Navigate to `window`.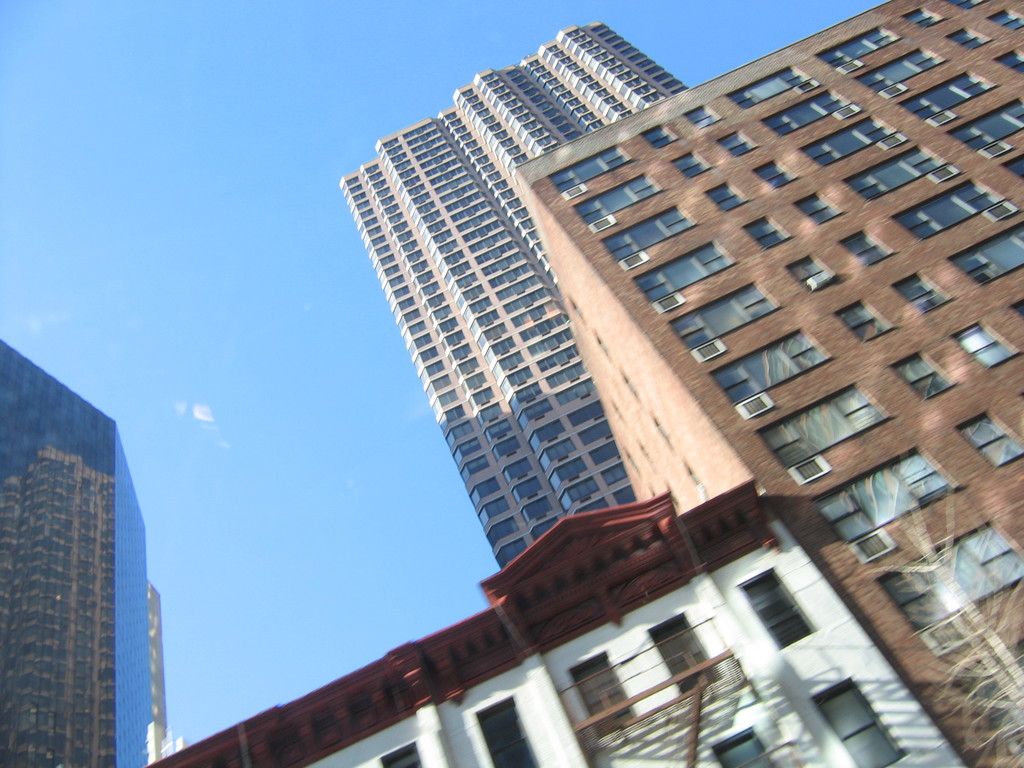
Navigation target: Rect(470, 696, 538, 767).
